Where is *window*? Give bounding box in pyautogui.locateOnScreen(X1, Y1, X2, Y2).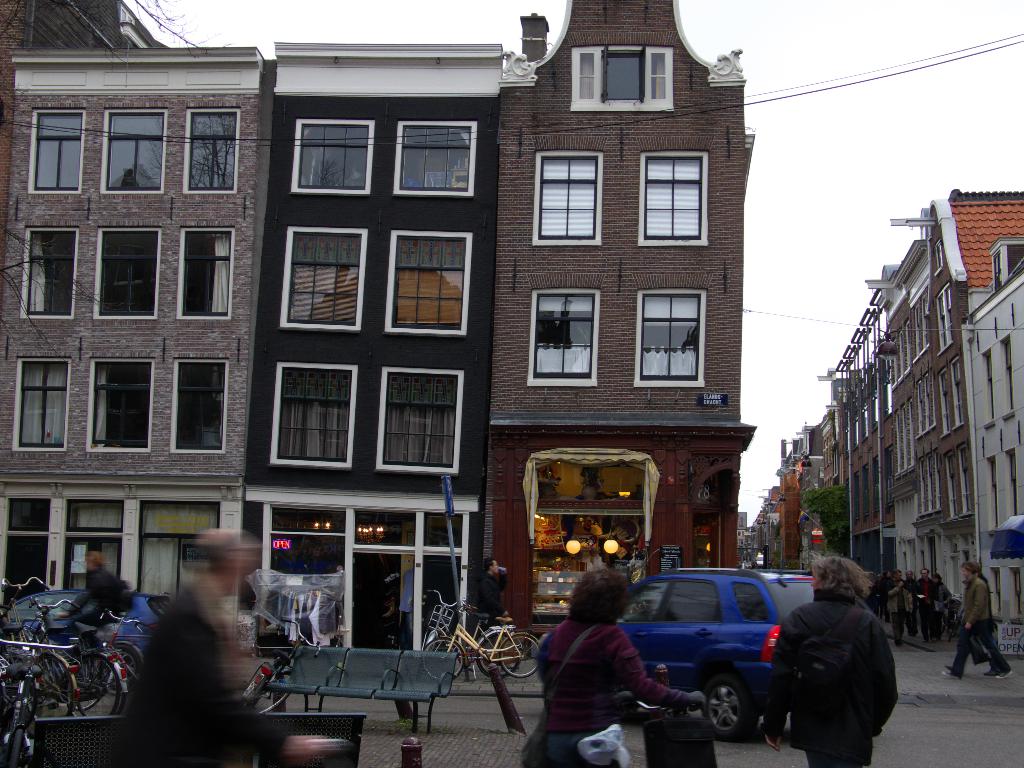
pyautogui.locateOnScreen(262, 344, 362, 481).
